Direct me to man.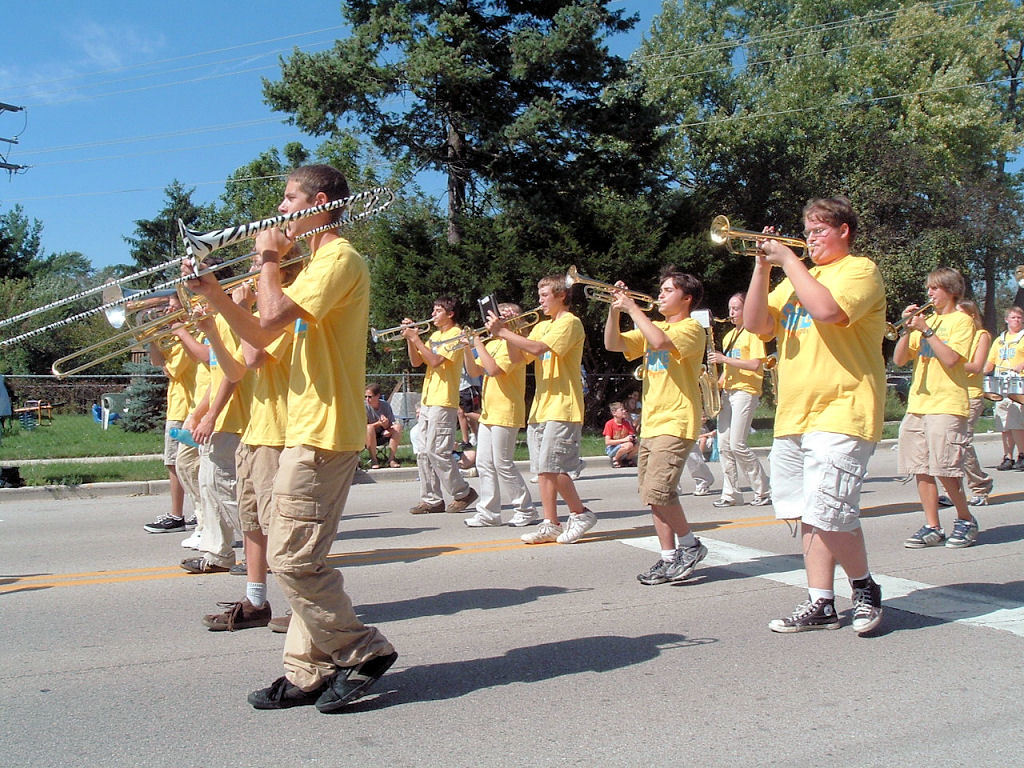
Direction: (478, 267, 608, 549).
